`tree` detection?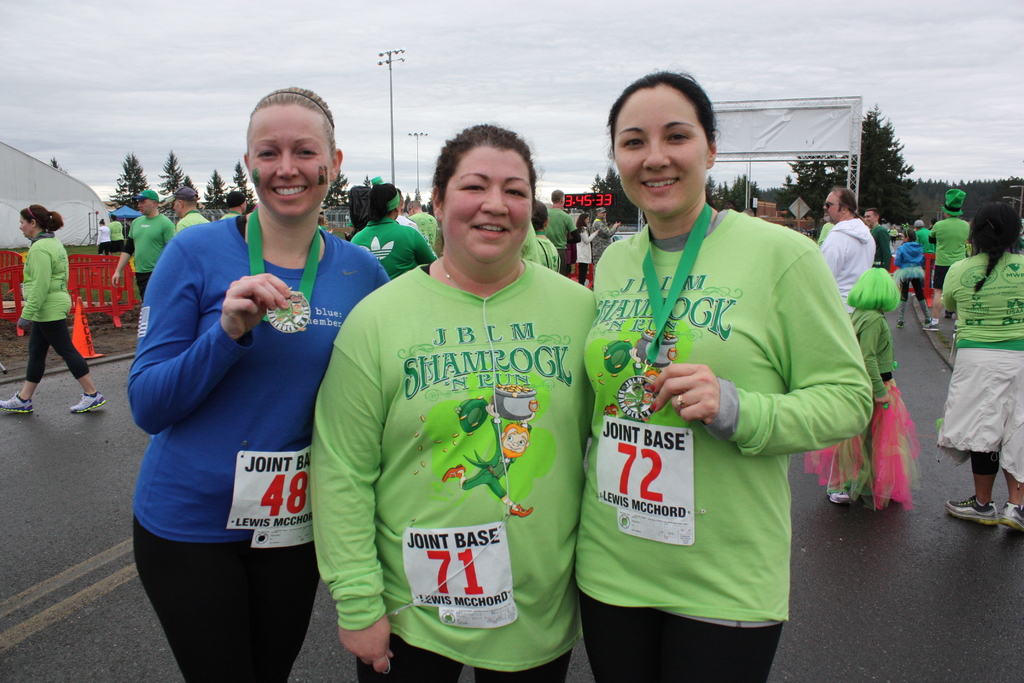
rect(589, 165, 638, 232)
